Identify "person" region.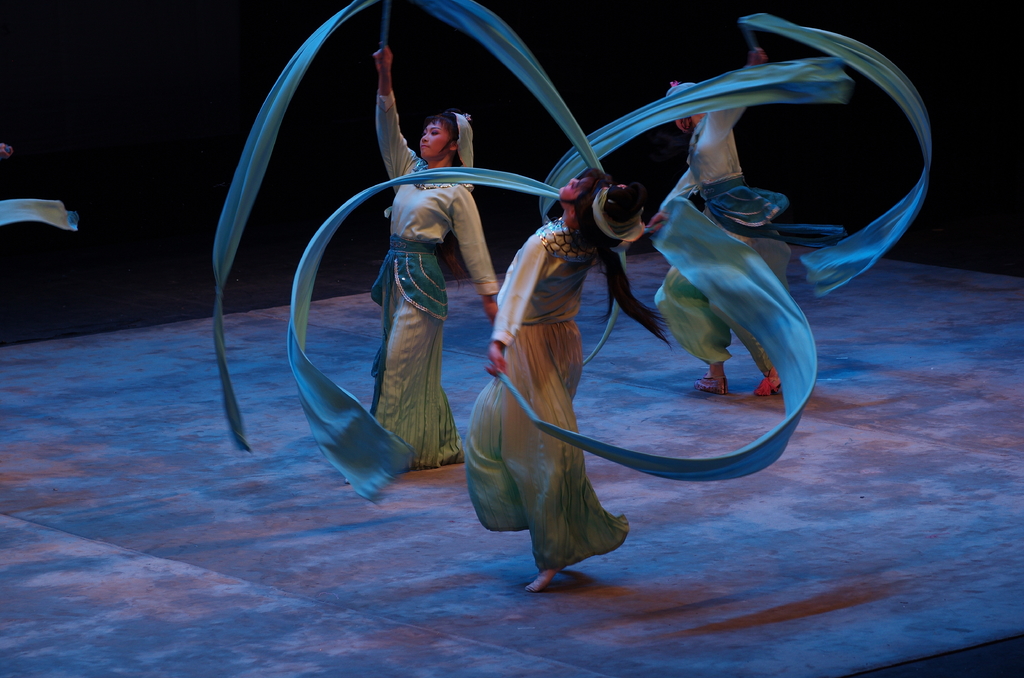
Region: (470, 175, 657, 596).
